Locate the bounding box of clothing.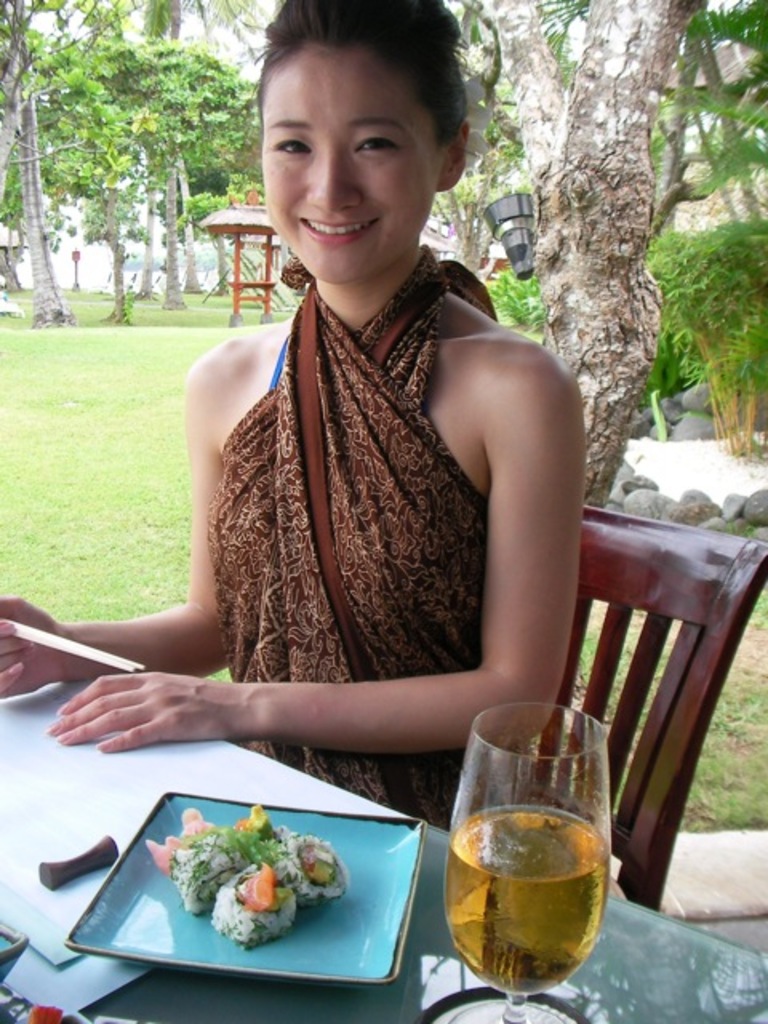
Bounding box: BBox(206, 238, 498, 834).
